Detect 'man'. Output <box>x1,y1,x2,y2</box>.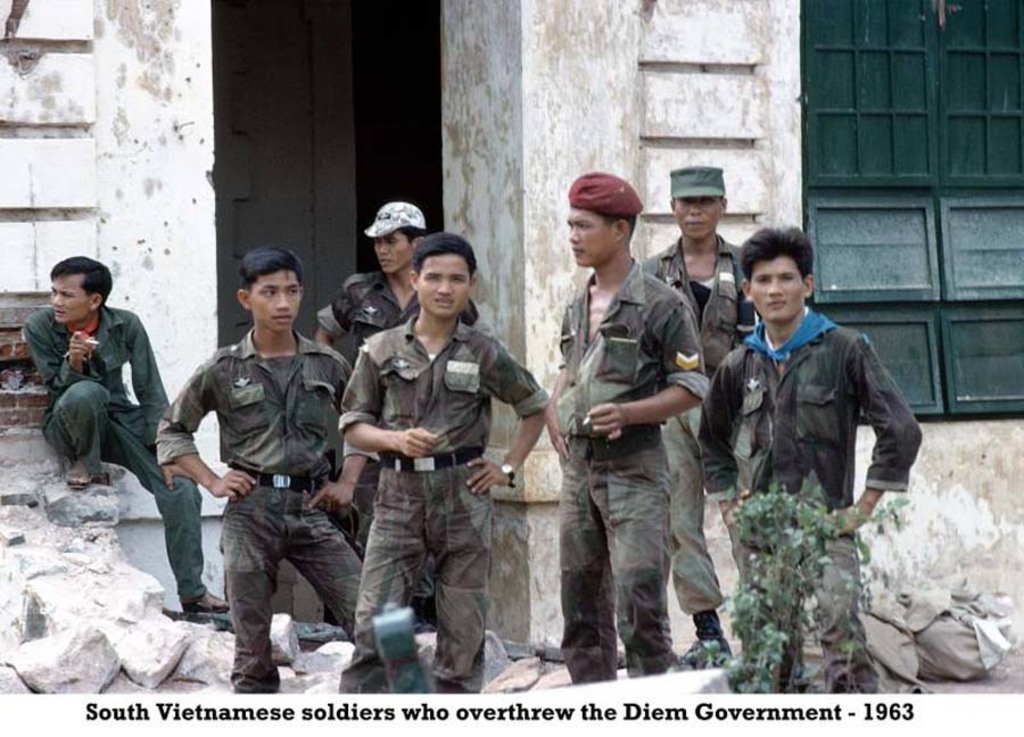
<box>630,156,748,648</box>.
